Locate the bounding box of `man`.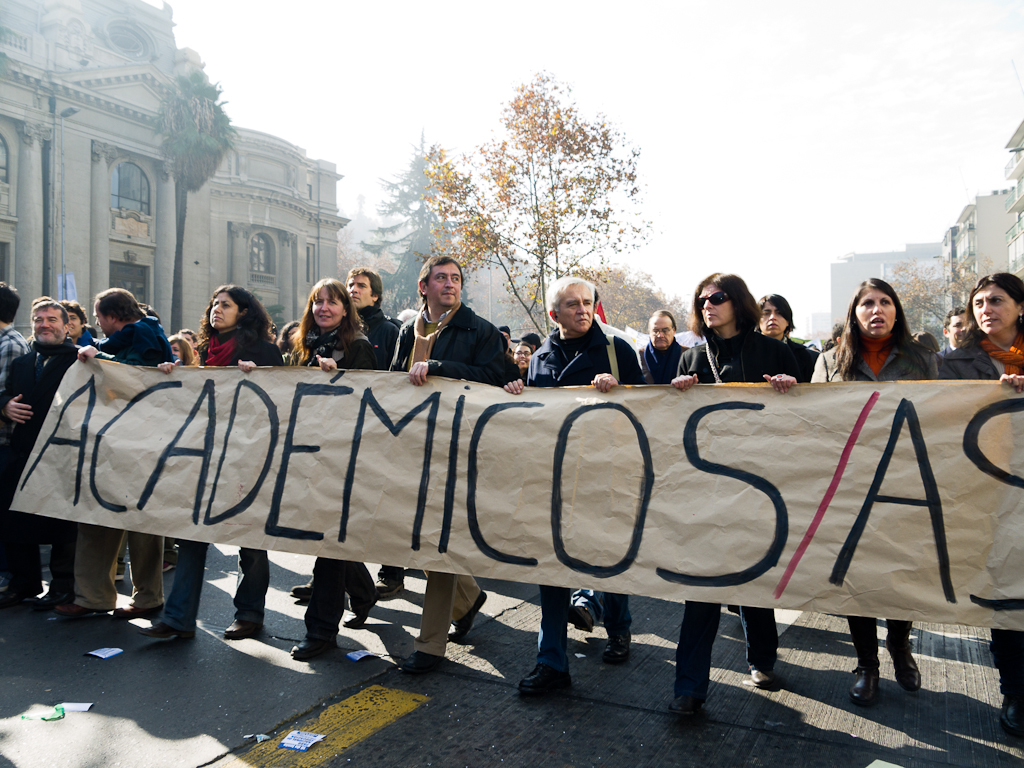
Bounding box: (287,265,399,606).
